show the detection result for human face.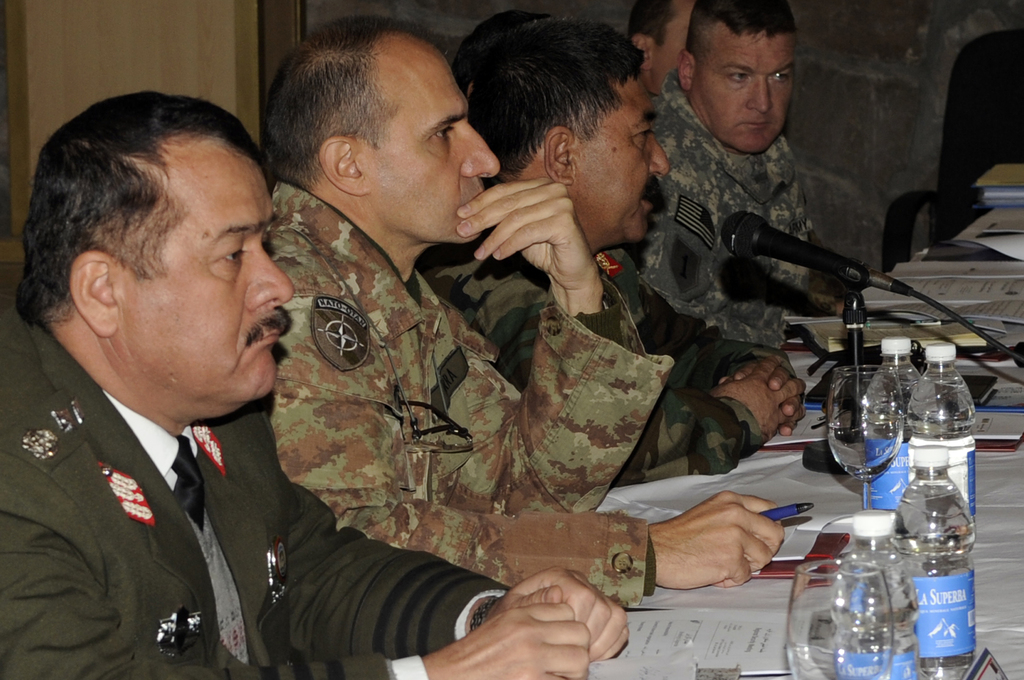
[582,72,672,245].
